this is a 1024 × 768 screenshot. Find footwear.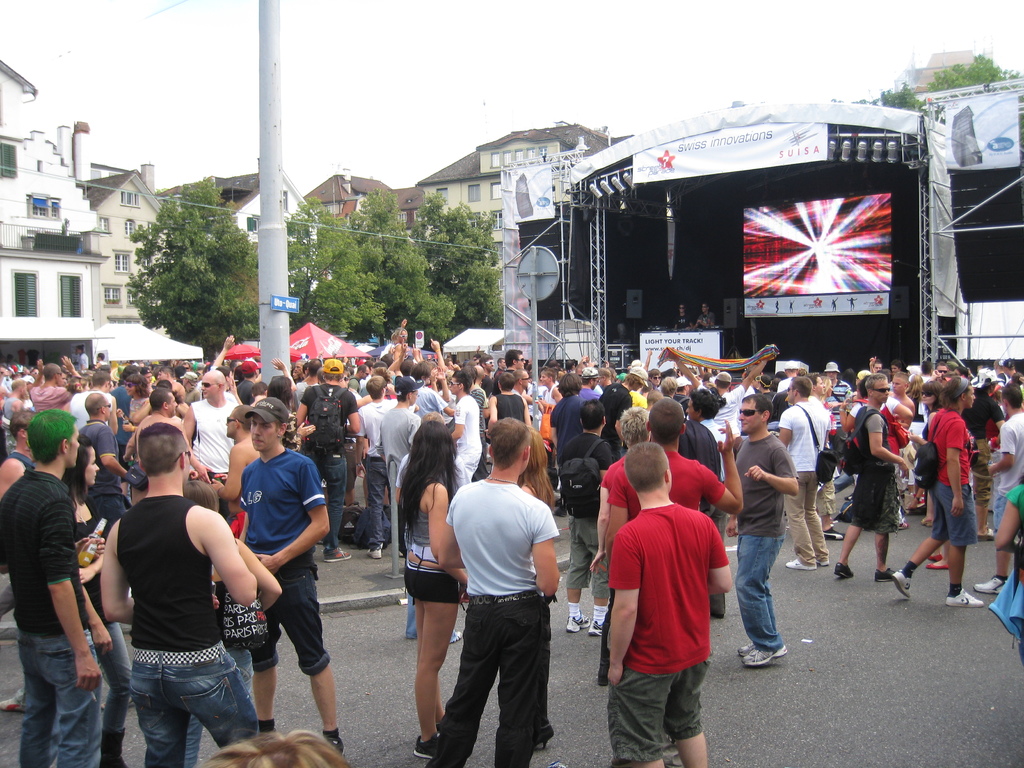
Bounding box: 735/637/774/655.
